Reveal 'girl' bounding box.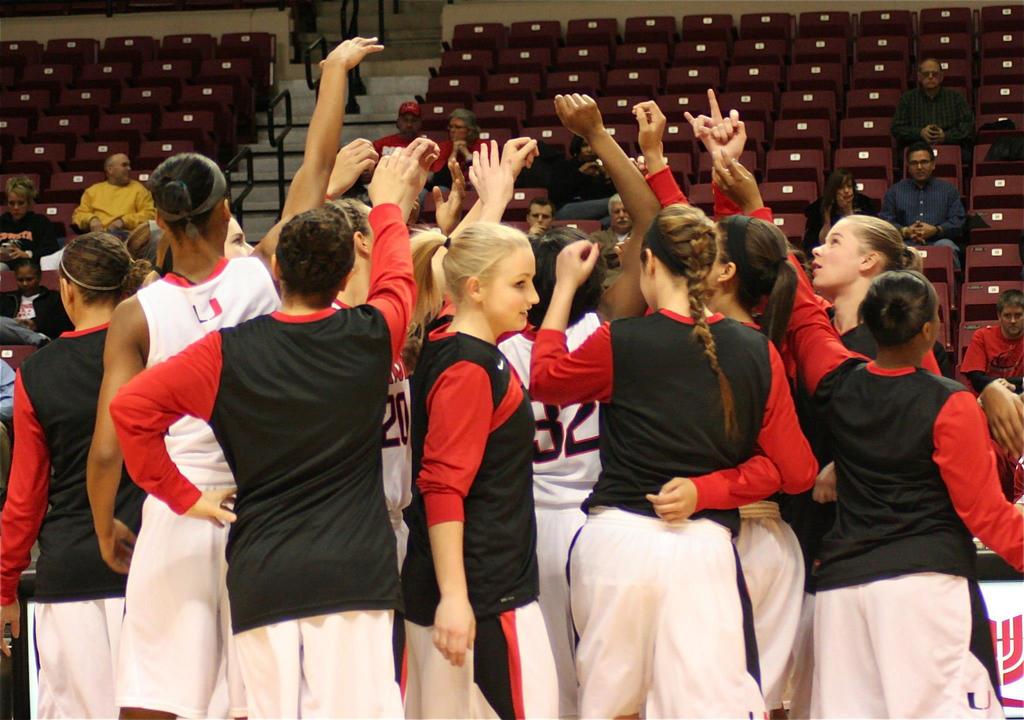
Revealed: (396,218,559,719).
